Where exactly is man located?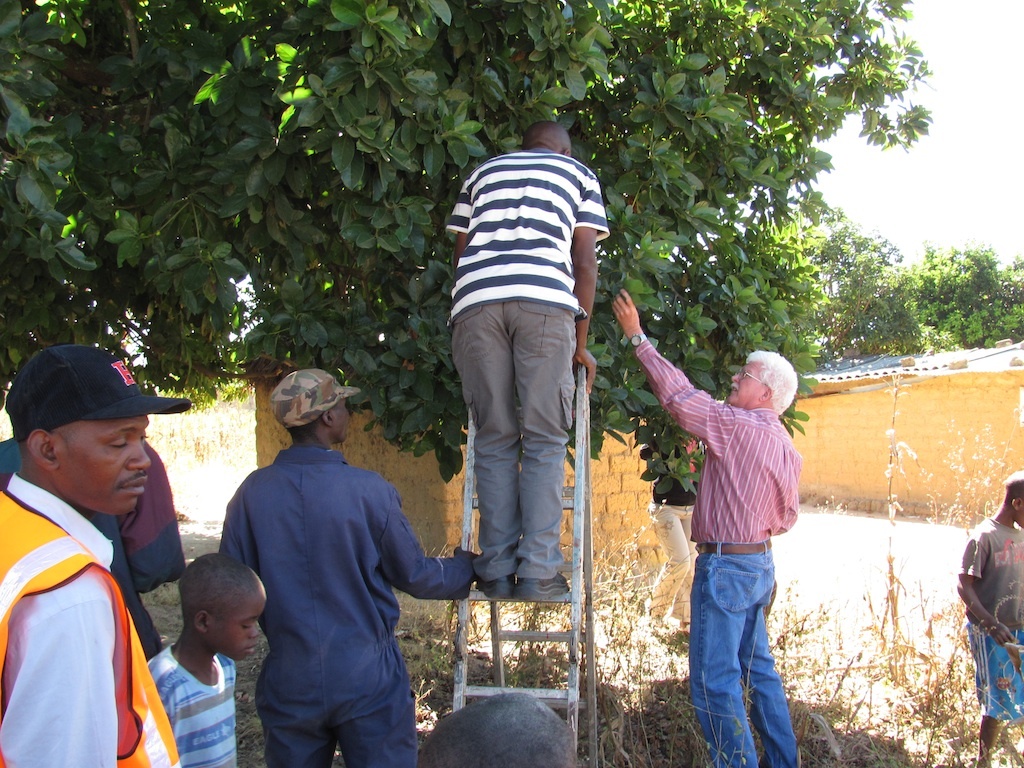
Its bounding box is Rect(439, 120, 610, 599).
